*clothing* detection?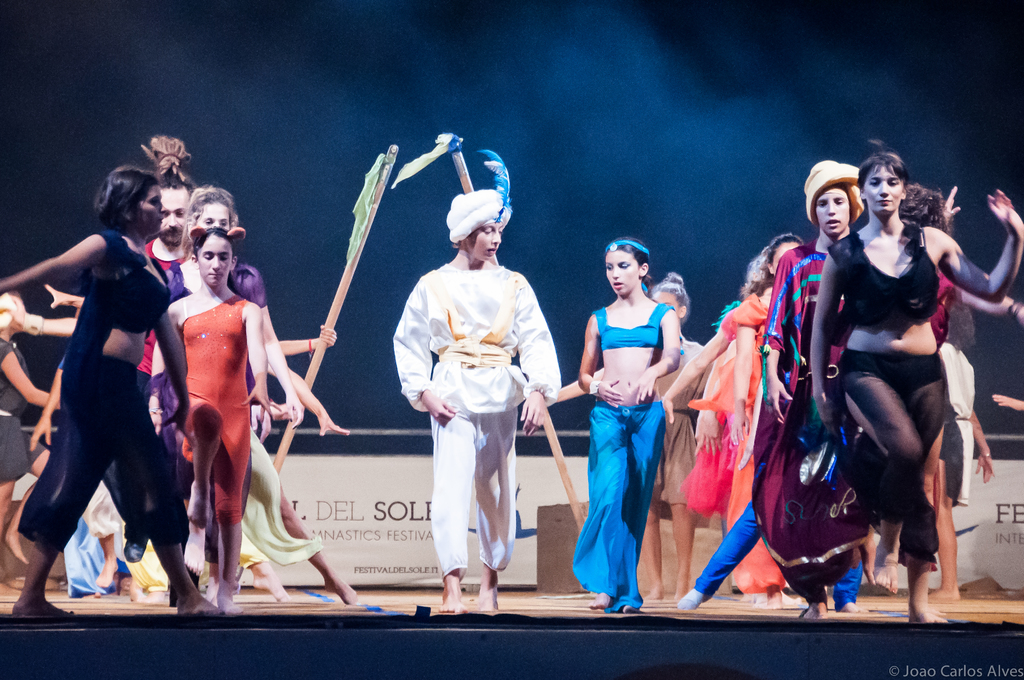
bbox=[12, 218, 190, 576]
